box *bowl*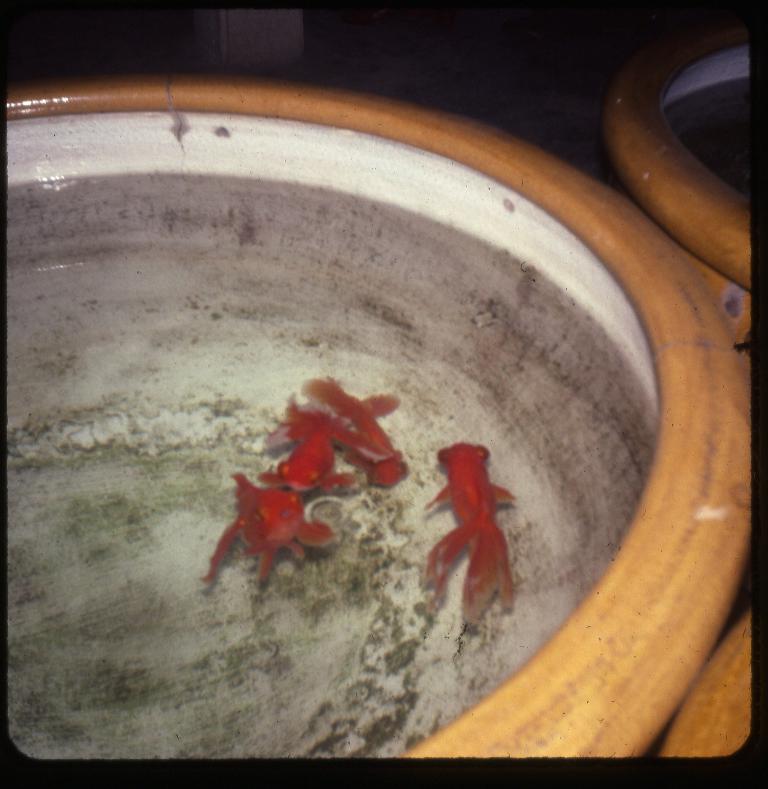
x1=606 y1=14 x2=754 y2=281
